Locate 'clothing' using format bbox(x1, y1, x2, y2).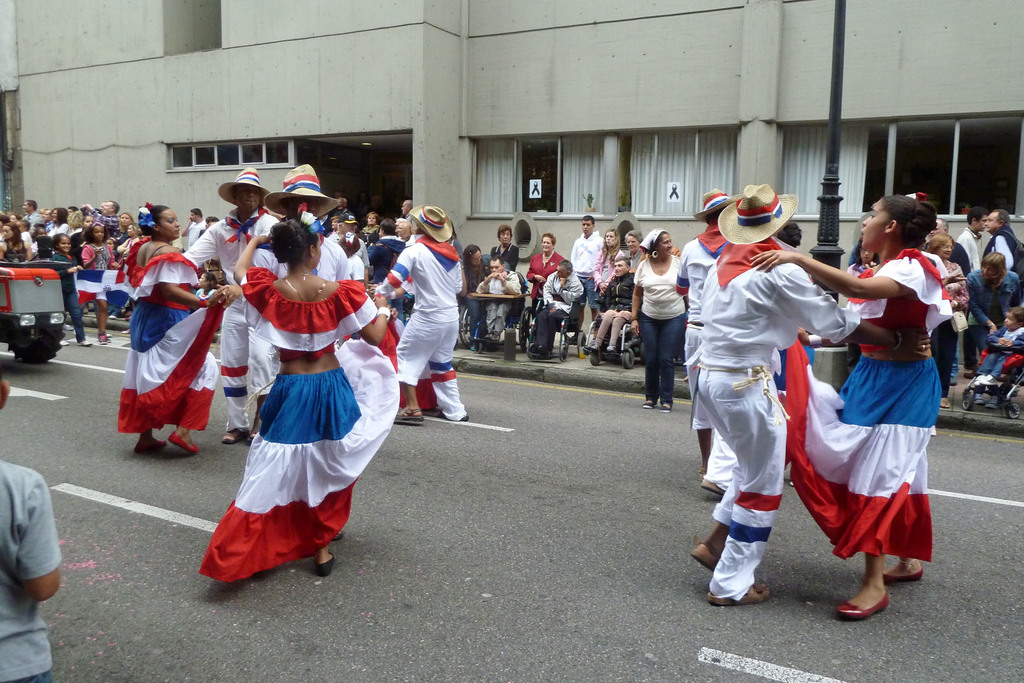
bbox(49, 221, 72, 236).
